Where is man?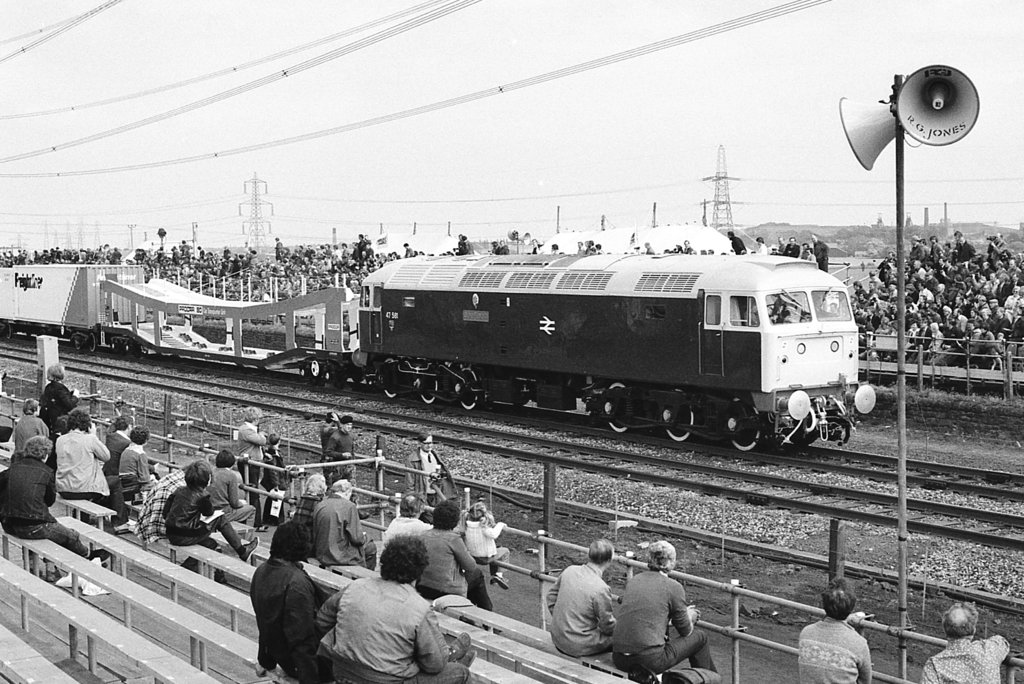
left=794, top=579, right=880, bottom=683.
